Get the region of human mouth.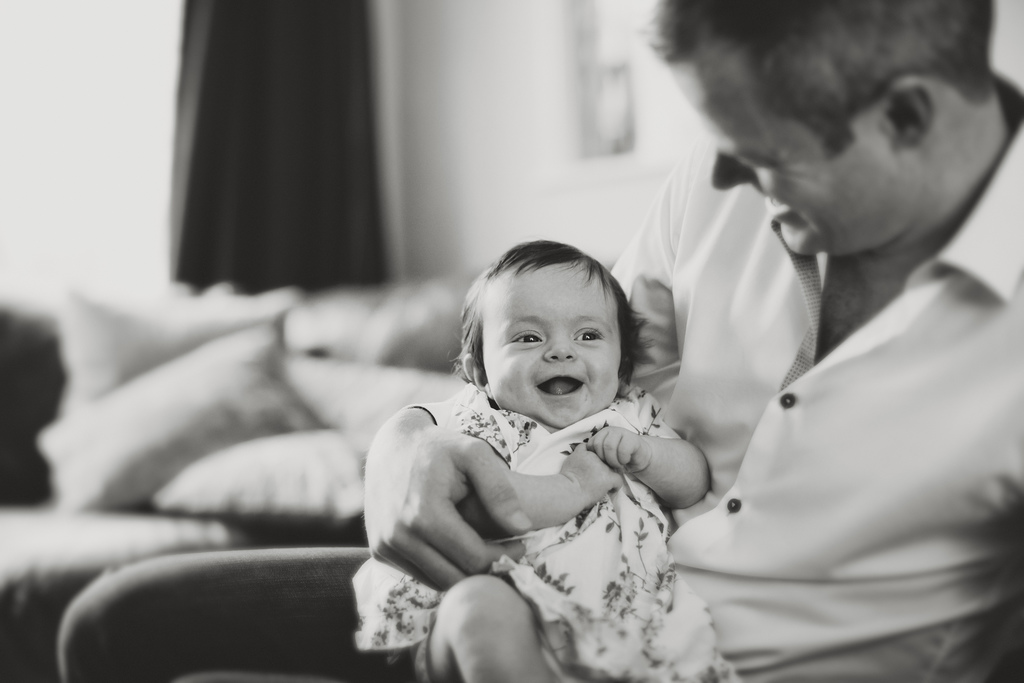
detection(762, 193, 792, 223).
